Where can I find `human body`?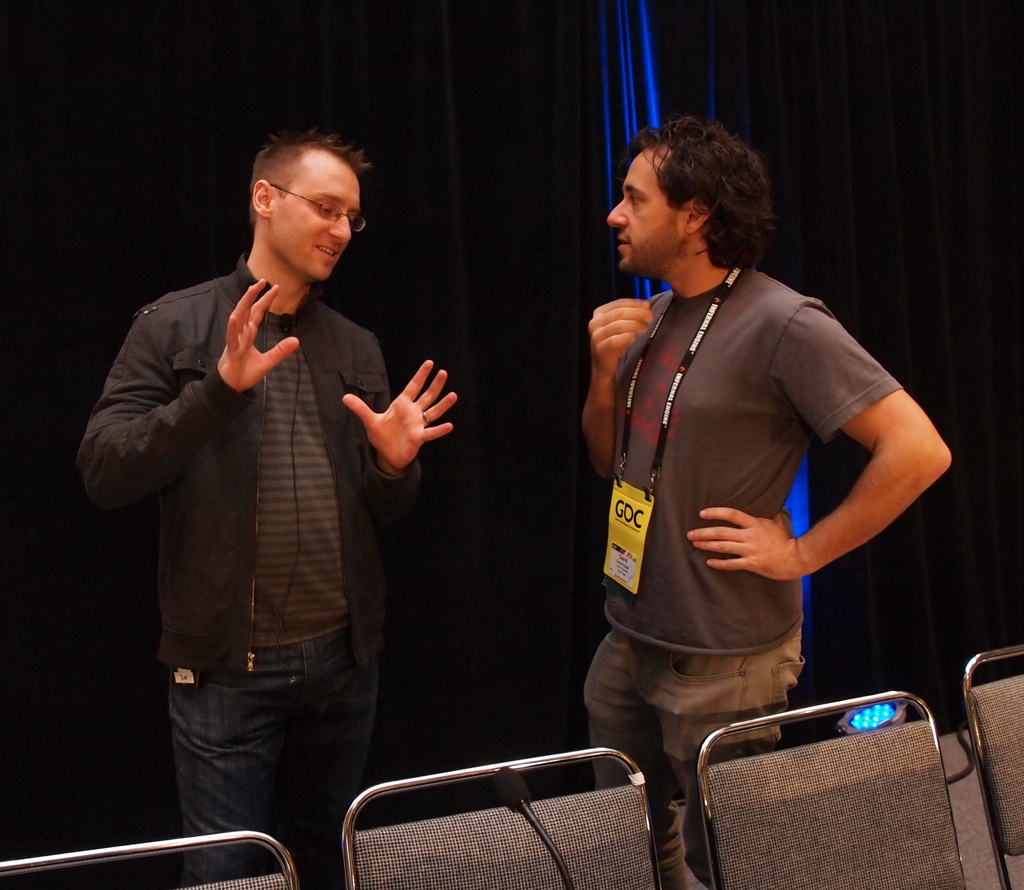
You can find it at <box>554,73,916,853</box>.
